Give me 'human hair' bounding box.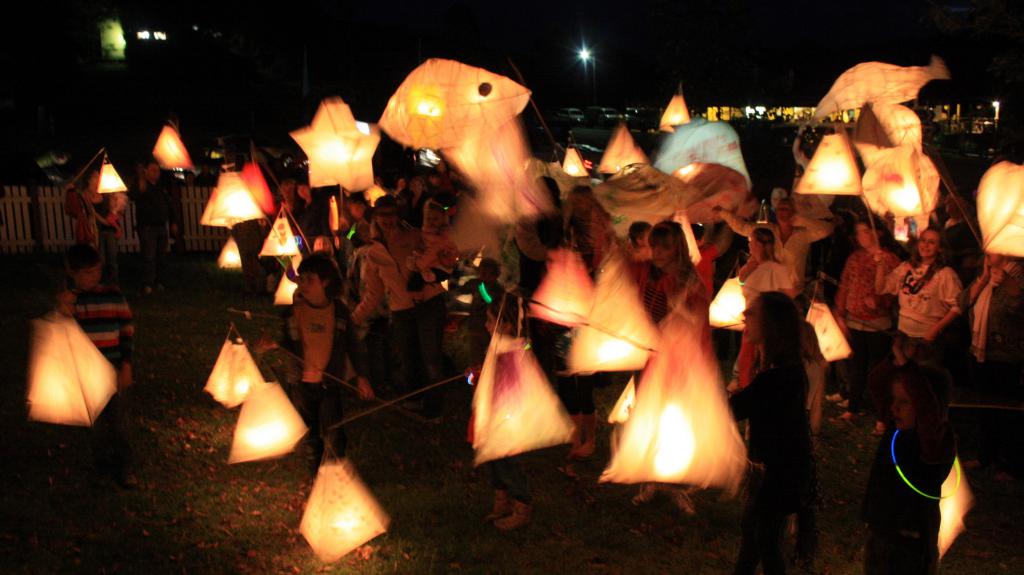
(x1=652, y1=221, x2=687, y2=293).
